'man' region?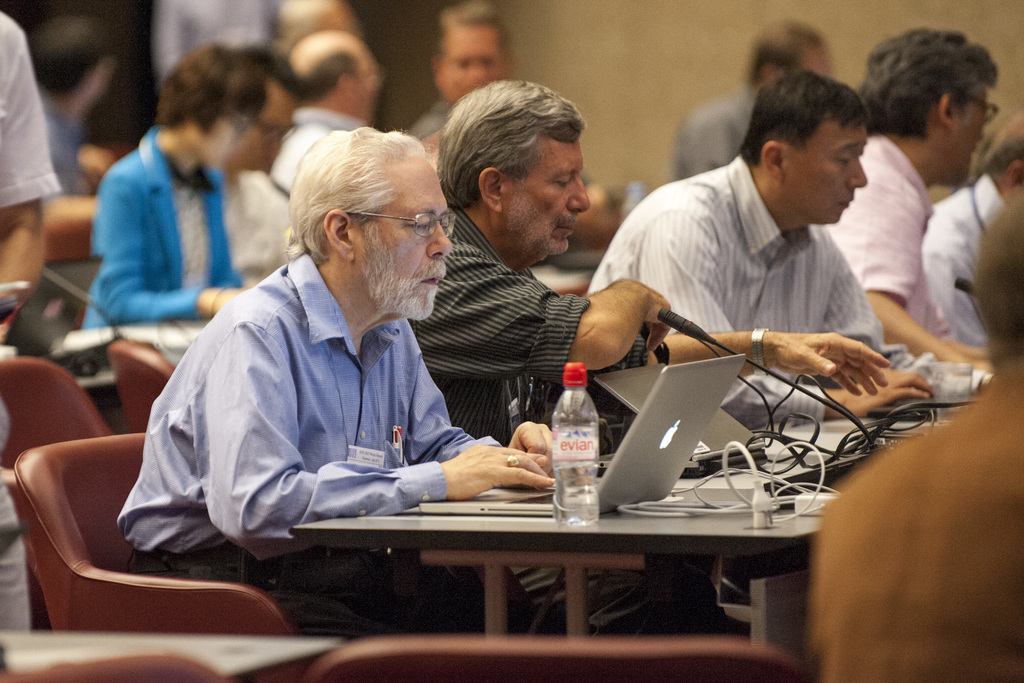
BBox(399, 6, 525, 147)
